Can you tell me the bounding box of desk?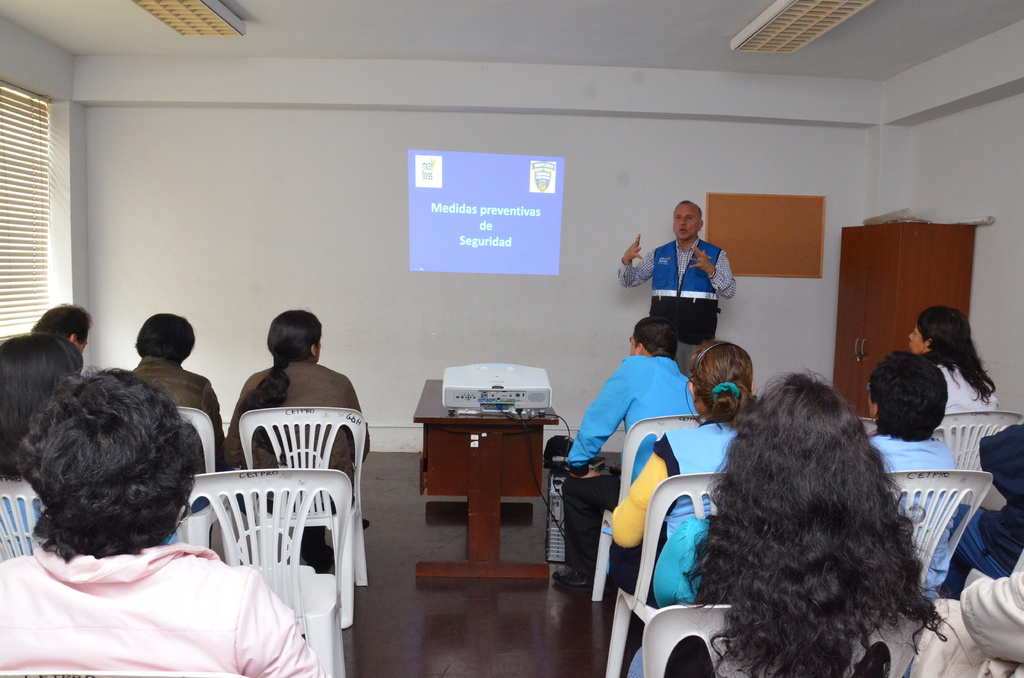
box=[390, 371, 556, 548].
